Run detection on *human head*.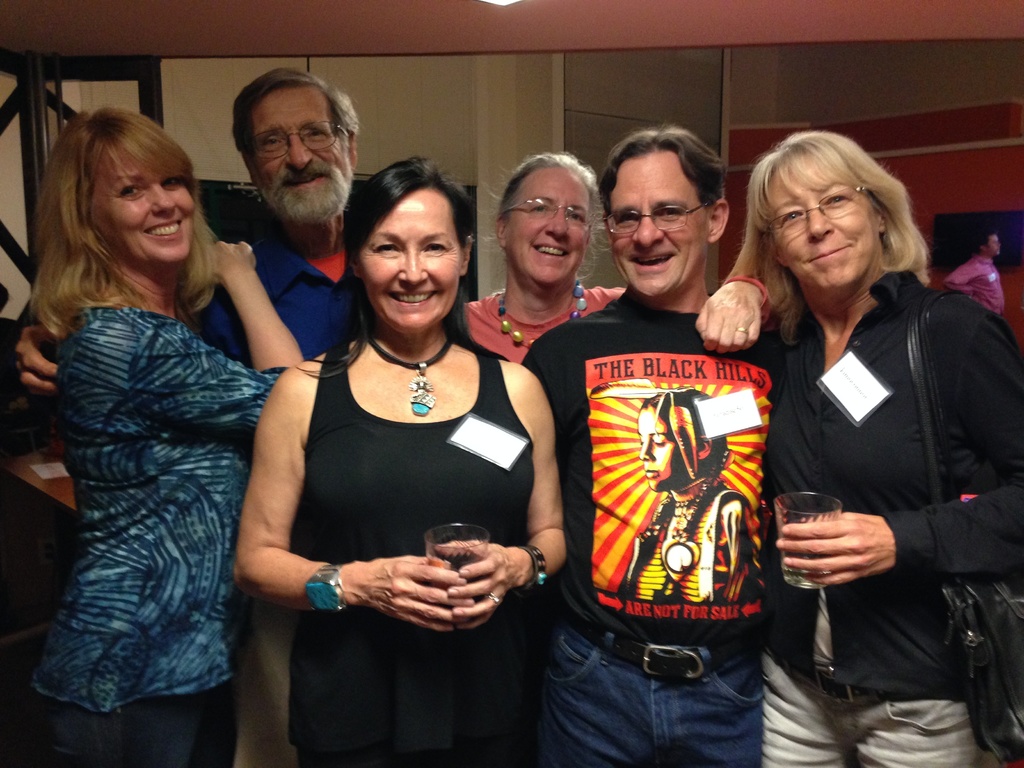
Result: <region>338, 154, 476, 317</region>.
